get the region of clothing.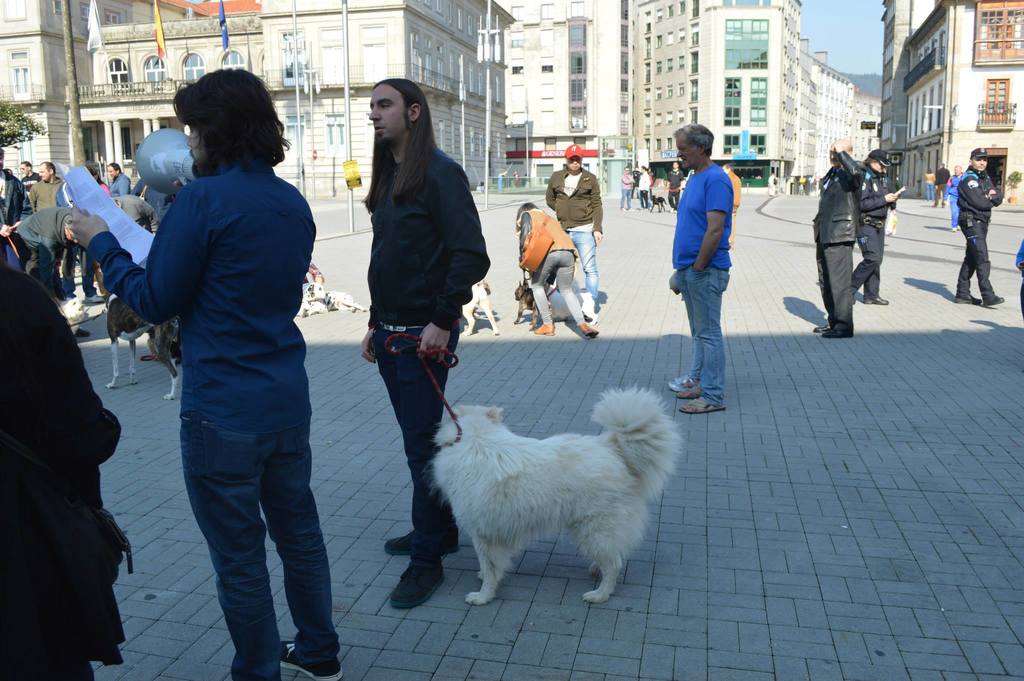
x1=660 y1=170 x2=680 y2=209.
